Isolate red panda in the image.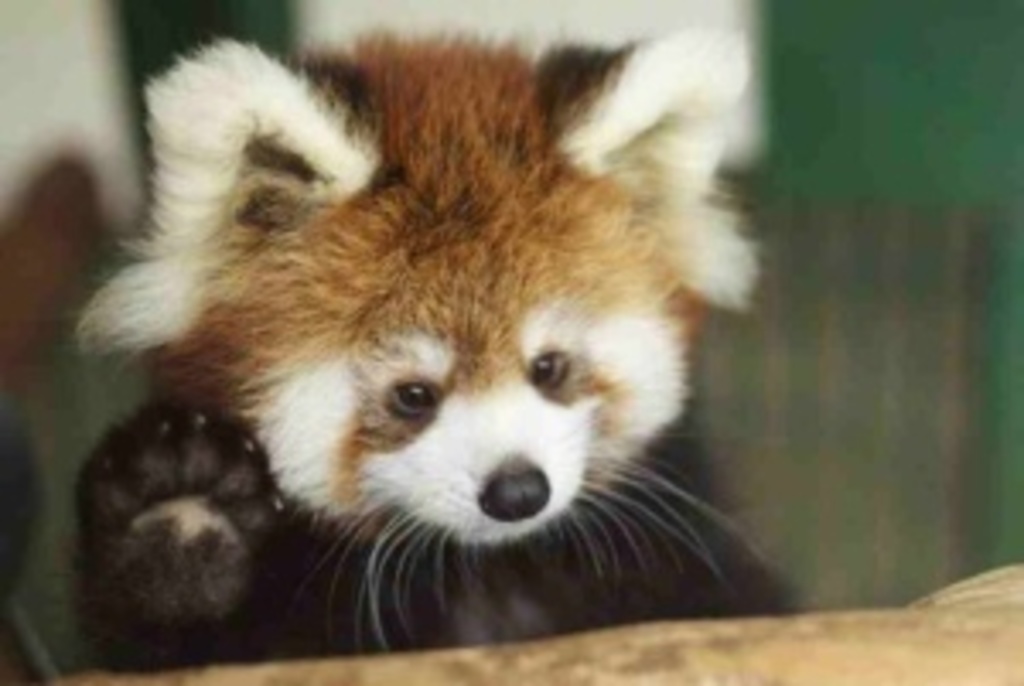
Isolated region: <bbox>68, 17, 812, 669</bbox>.
